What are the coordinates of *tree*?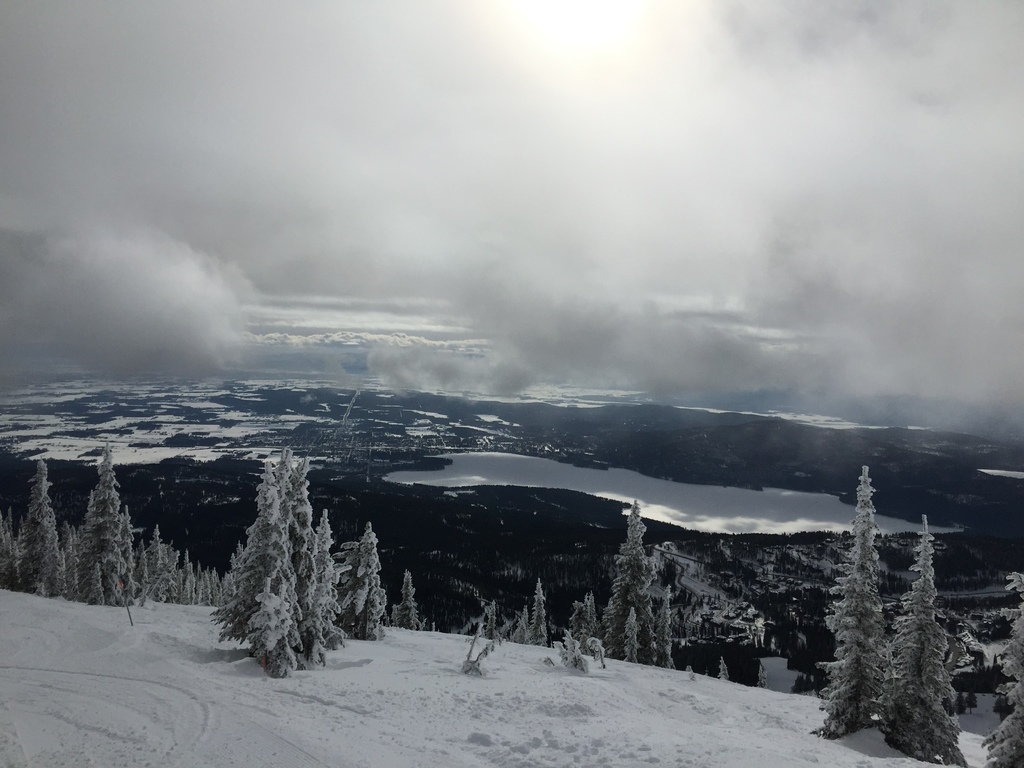
{"left": 653, "top": 587, "right": 677, "bottom": 671}.
